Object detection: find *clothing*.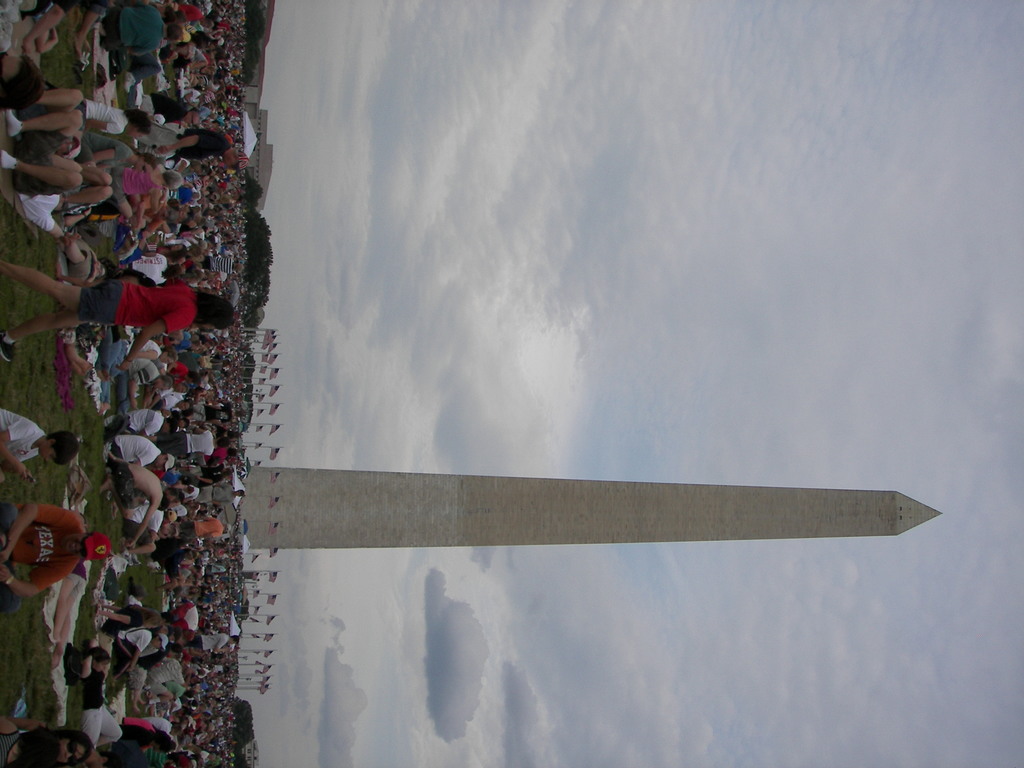
(78,285,195,335).
